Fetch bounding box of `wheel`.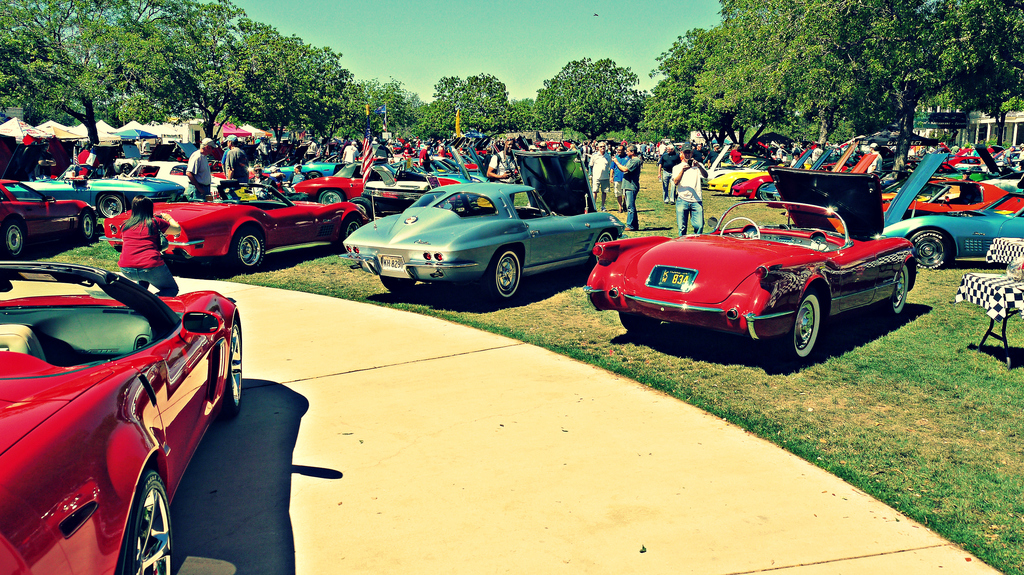
Bbox: {"x1": 306, "y1": 169, "x2": 321, "y2": 178}.
